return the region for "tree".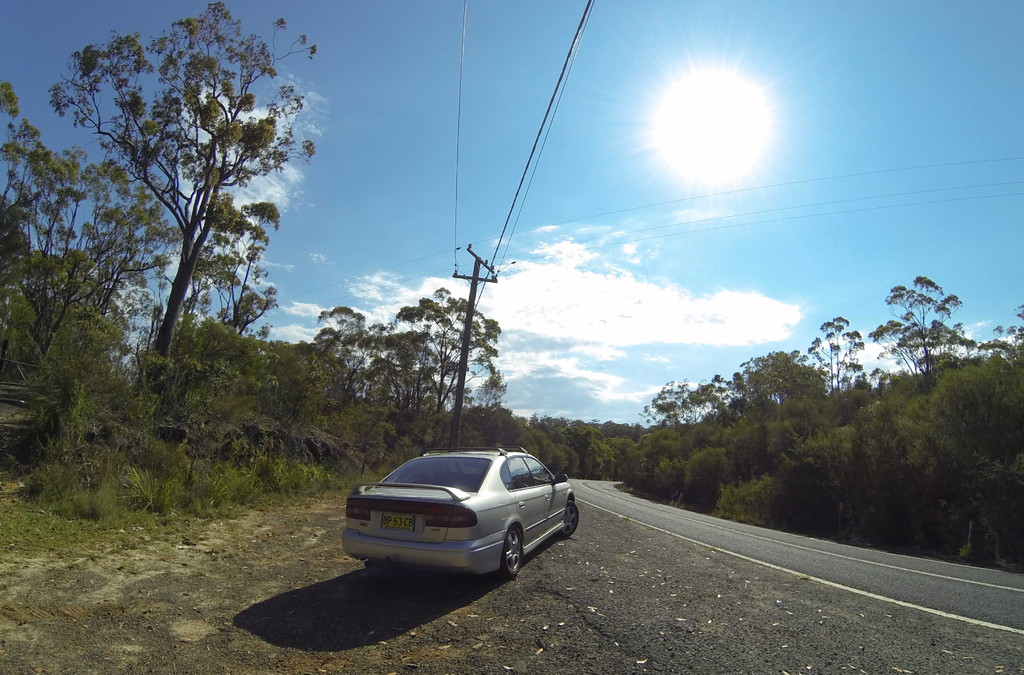
bbox=[312, 300, 390, 399].
